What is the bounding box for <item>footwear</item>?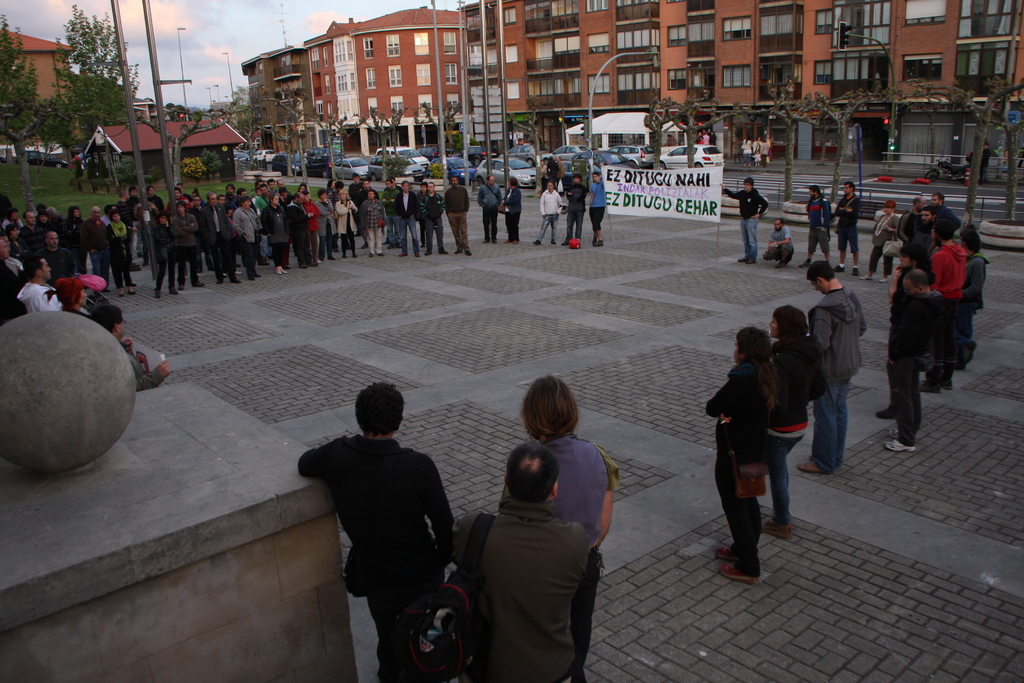
<box>118,288,123,298</box>.
